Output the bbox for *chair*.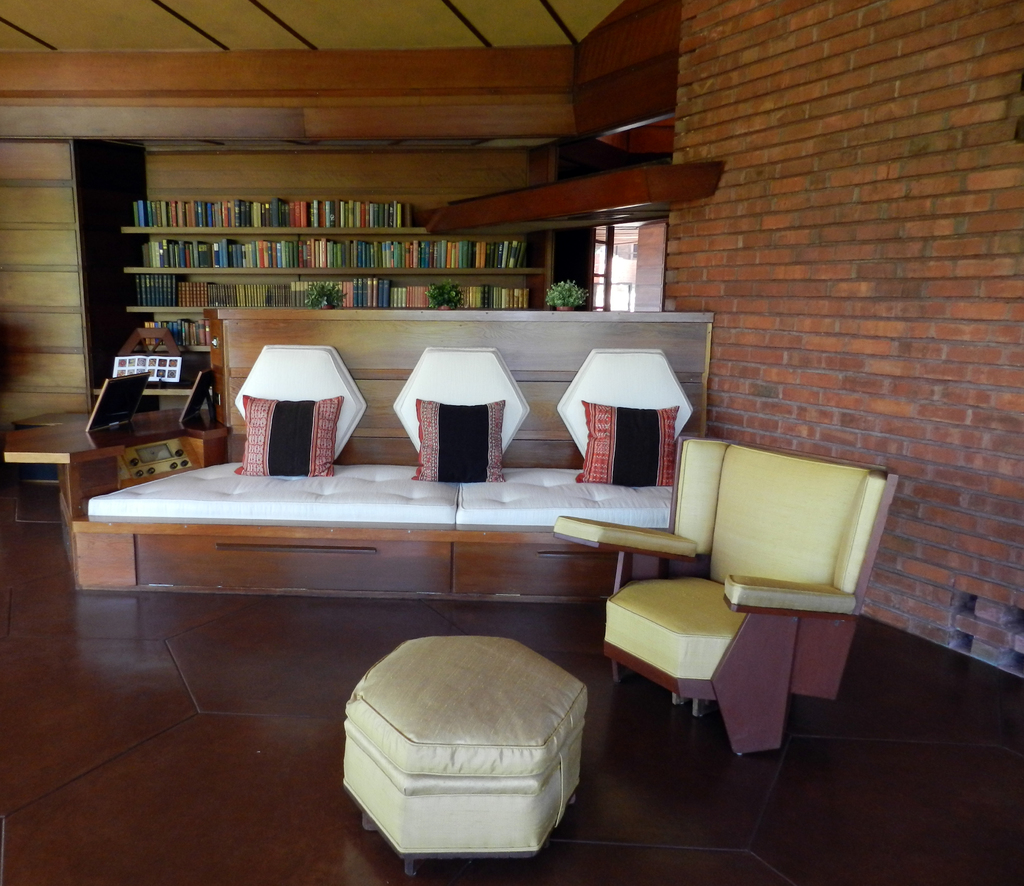
{"x1": 598, "y1": 433, "x2": 890, "y2": 754}.
